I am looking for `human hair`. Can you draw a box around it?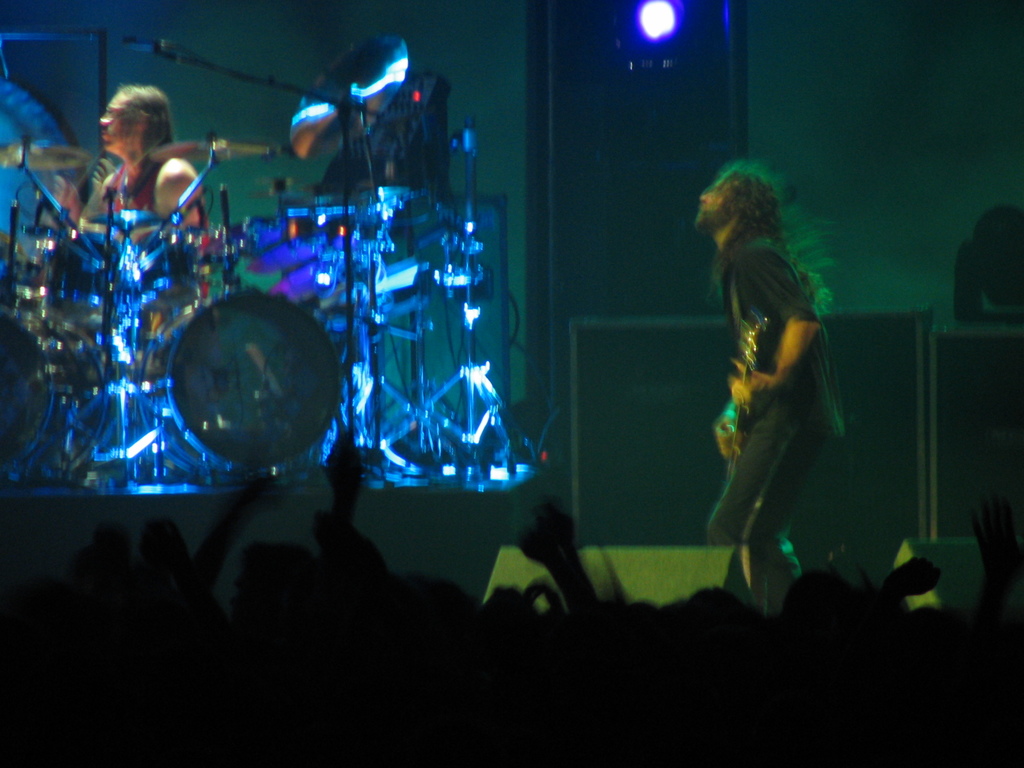
Sure, the bounding box is x1=113 y1=84 x2=177 y2=197.
